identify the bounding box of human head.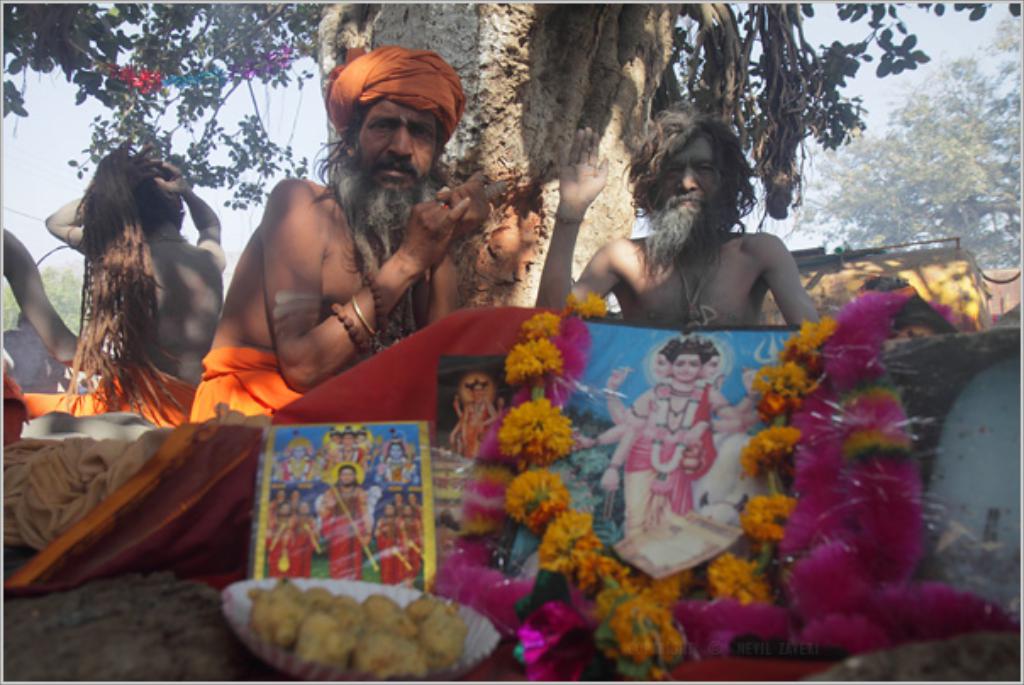
l=707, t=346, r=724, b=380.
